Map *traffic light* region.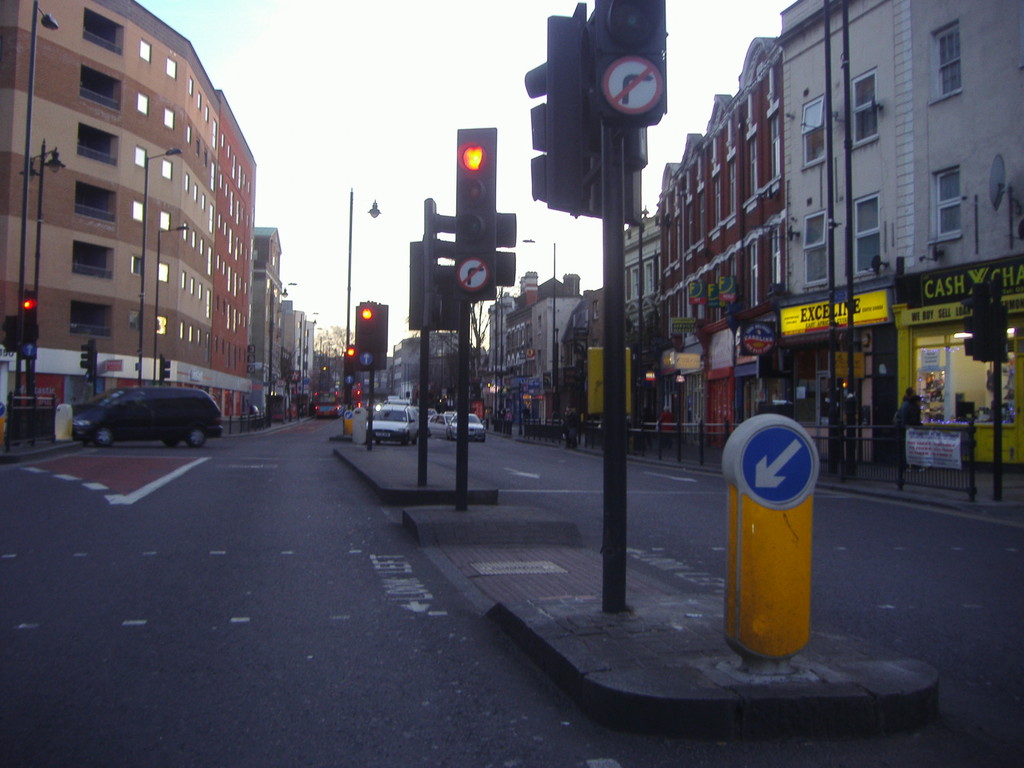
Mapped to (522, 13, 588, 213).
